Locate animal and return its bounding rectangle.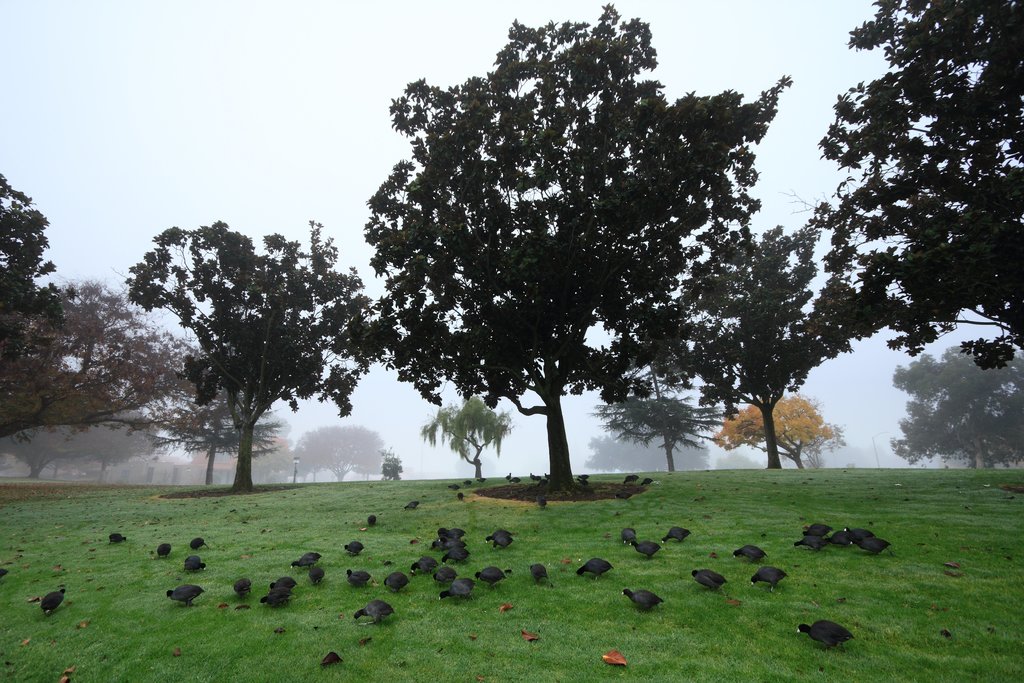
crop(285, 548, 323, 572).
